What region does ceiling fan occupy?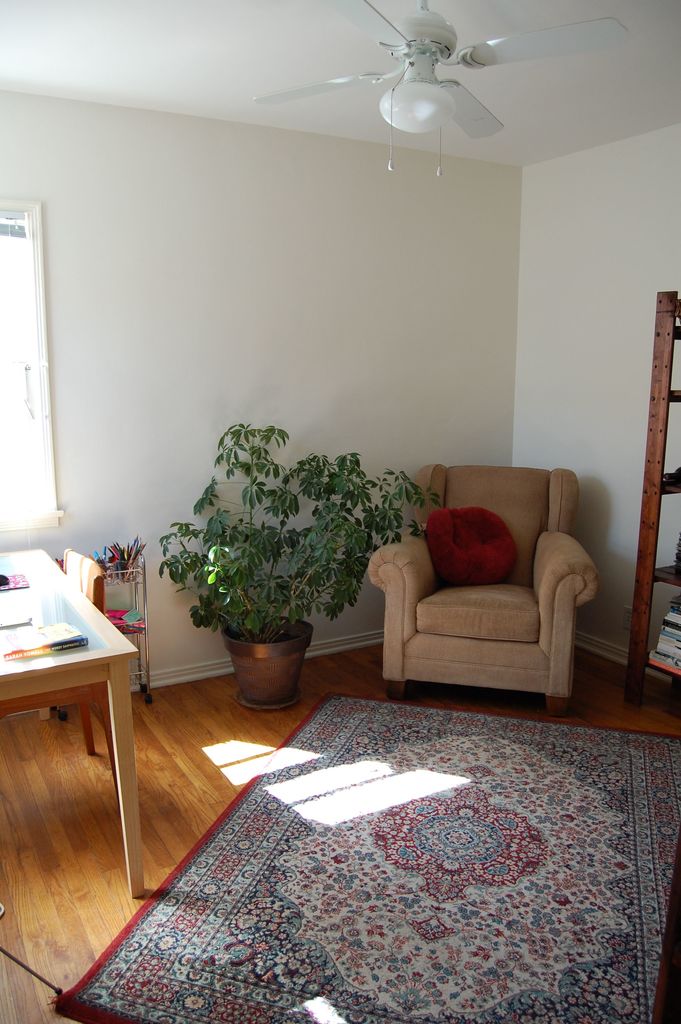
254/0/632/182.
